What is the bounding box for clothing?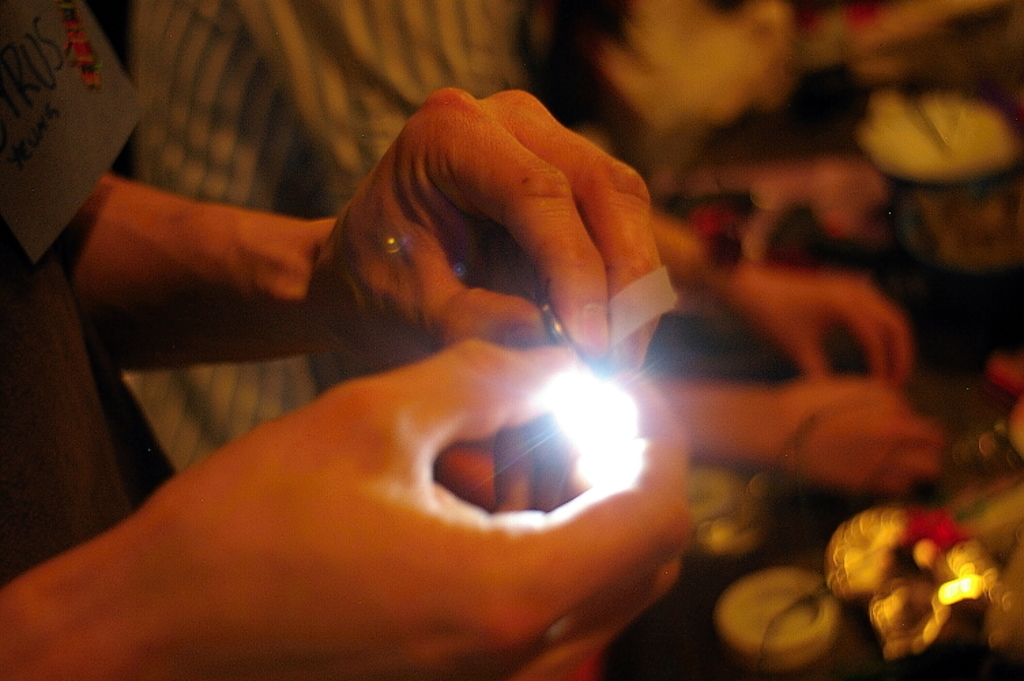
x1=108, y1=0, x2=562, y2=498.
